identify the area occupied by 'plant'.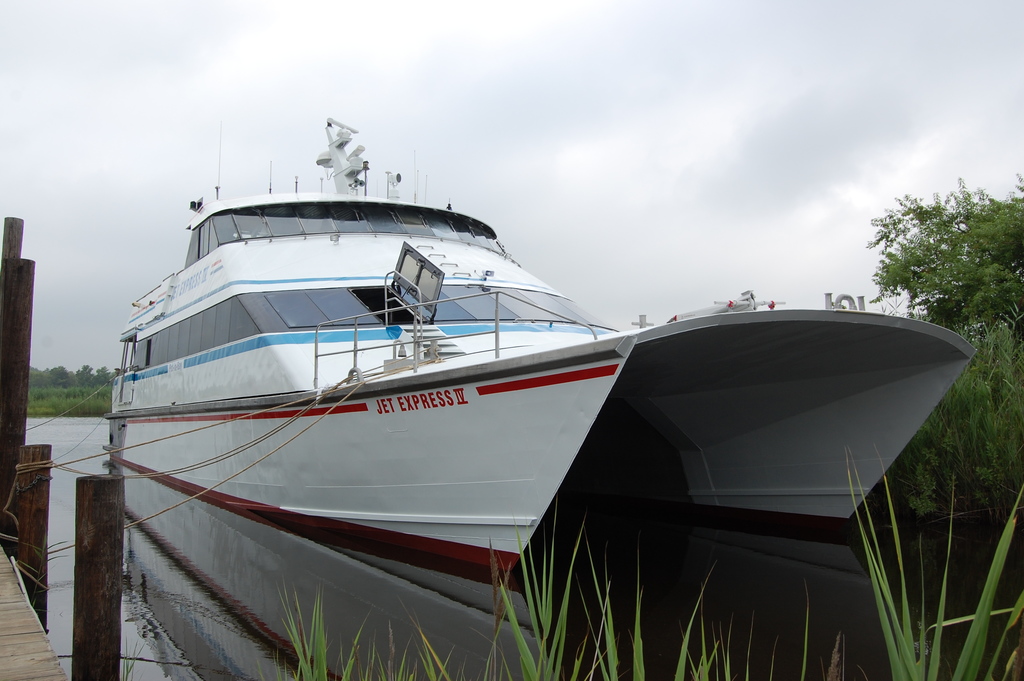
Area: x1=584 y1=545 x2=655 y2=680.
